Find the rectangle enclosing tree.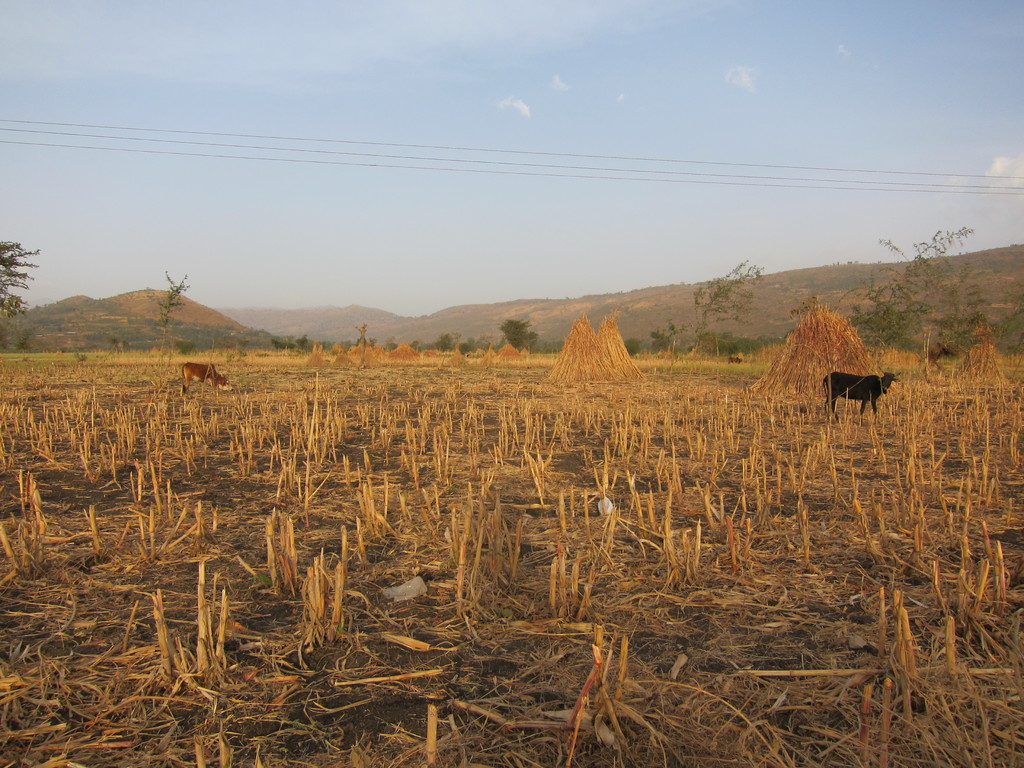
BBox(865, 225, 968, 344).
